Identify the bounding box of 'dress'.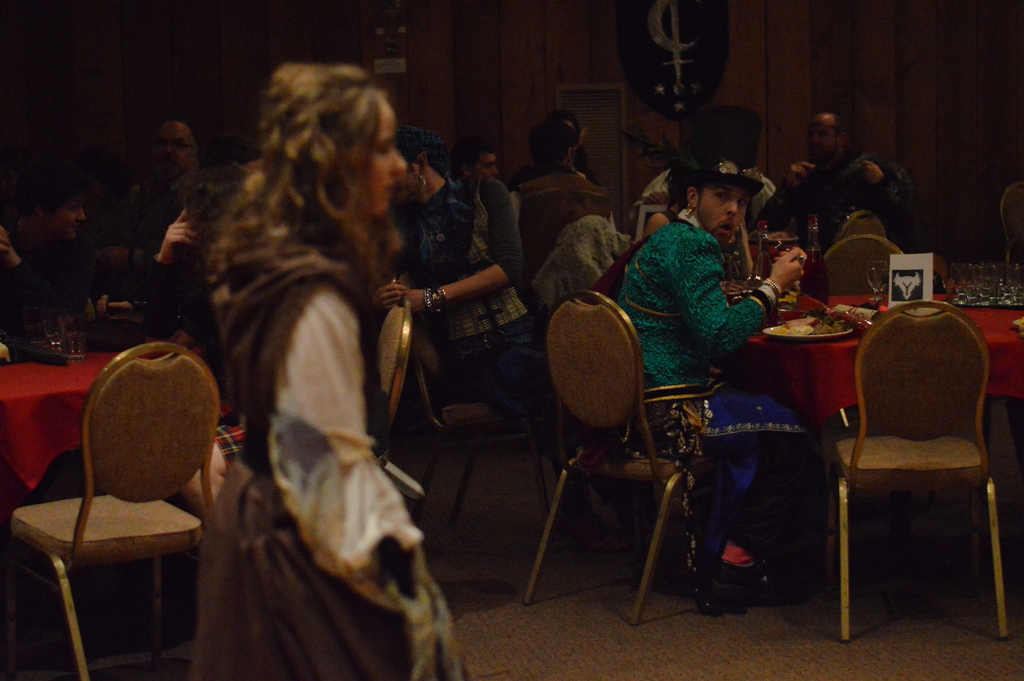
(208, 247, 472, 680).
